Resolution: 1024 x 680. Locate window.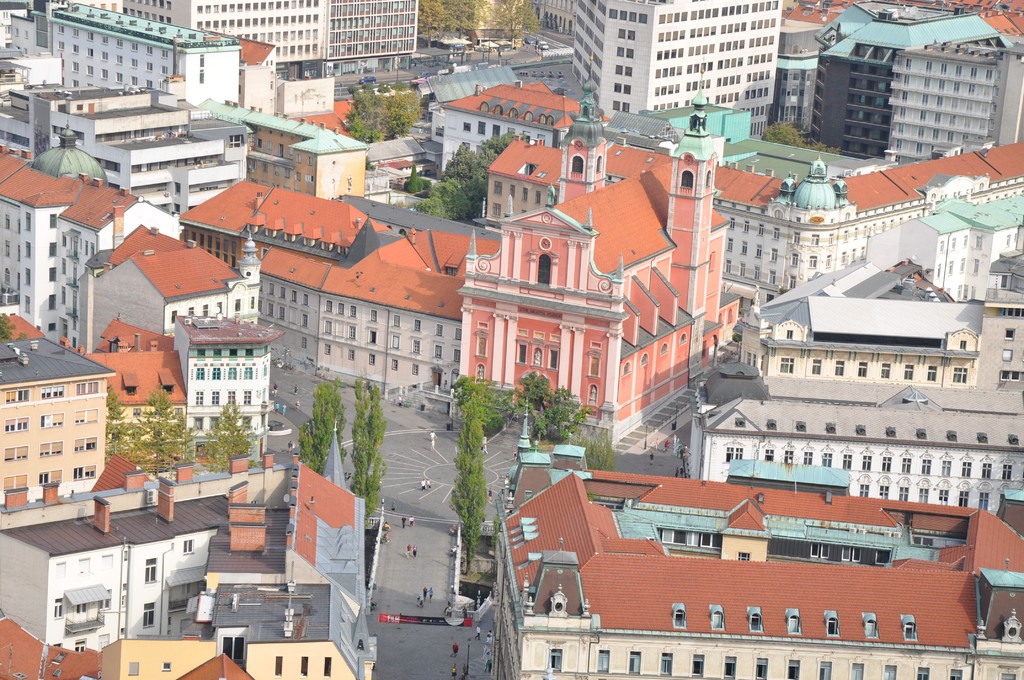
<region>367, 329, 378, 349</region>.
